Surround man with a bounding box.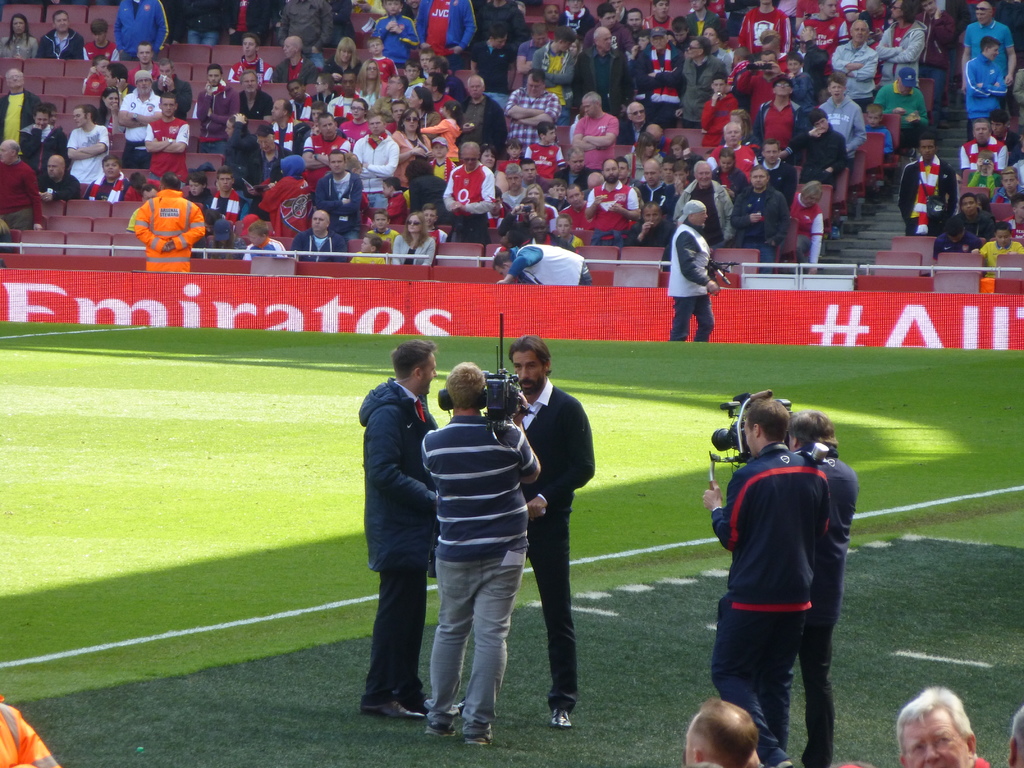
[x1=493, y1=239, x2=595, y2=290].
